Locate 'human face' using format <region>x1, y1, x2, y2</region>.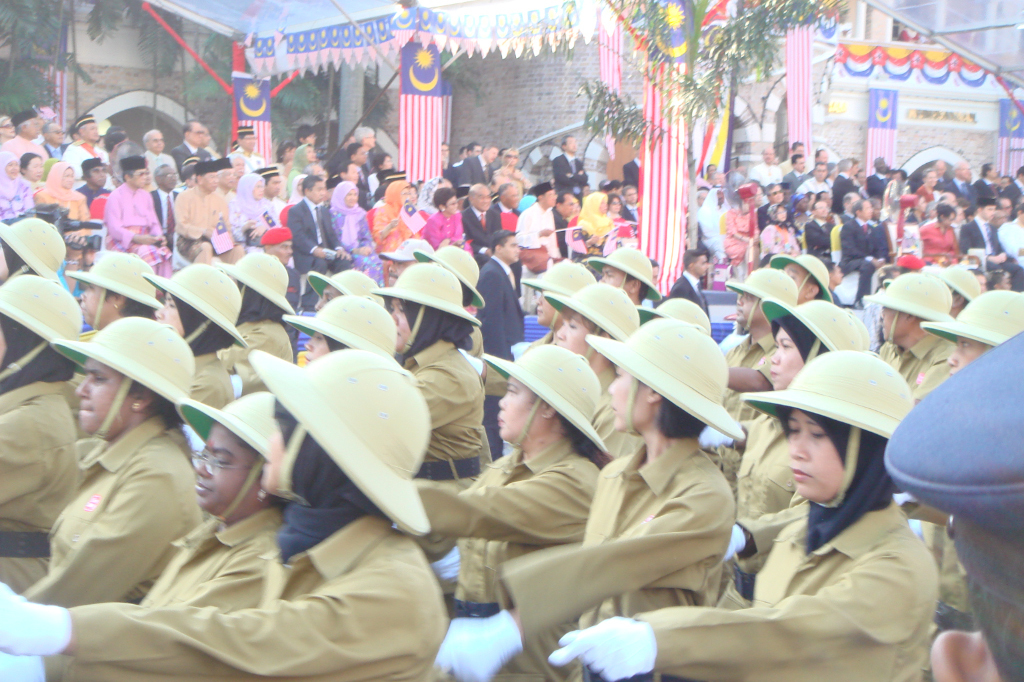
<region>203, 172, 219, 190</region>.
